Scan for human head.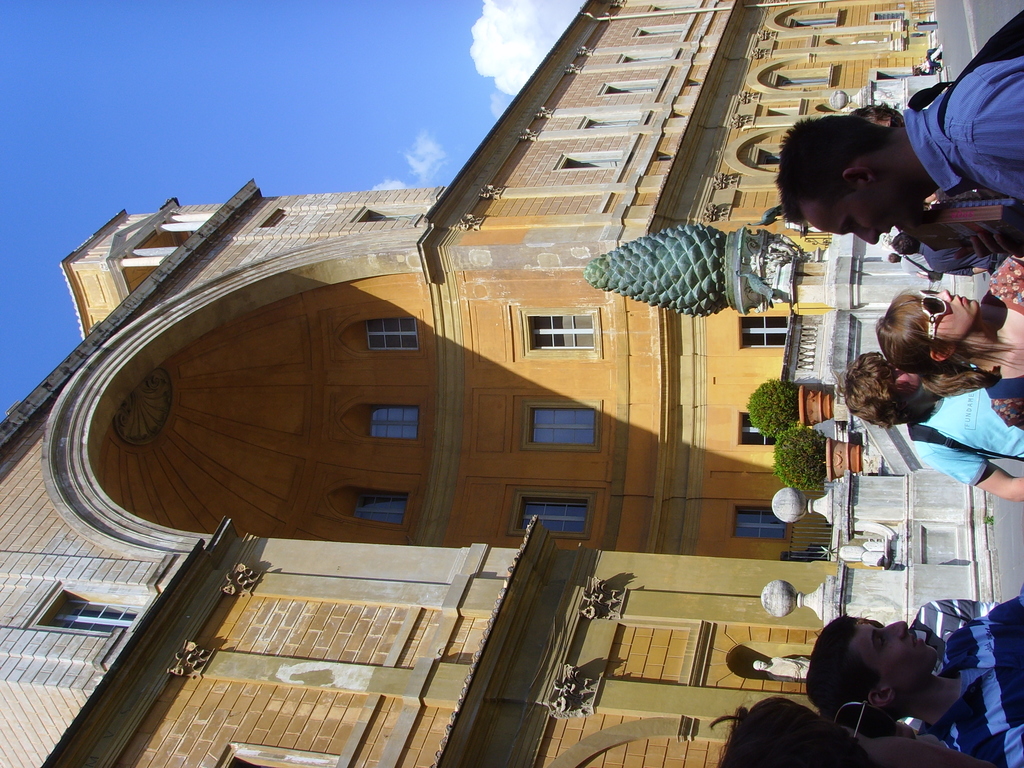
Scan result: (x1=878, y1=287, x2=982, y2=378).
